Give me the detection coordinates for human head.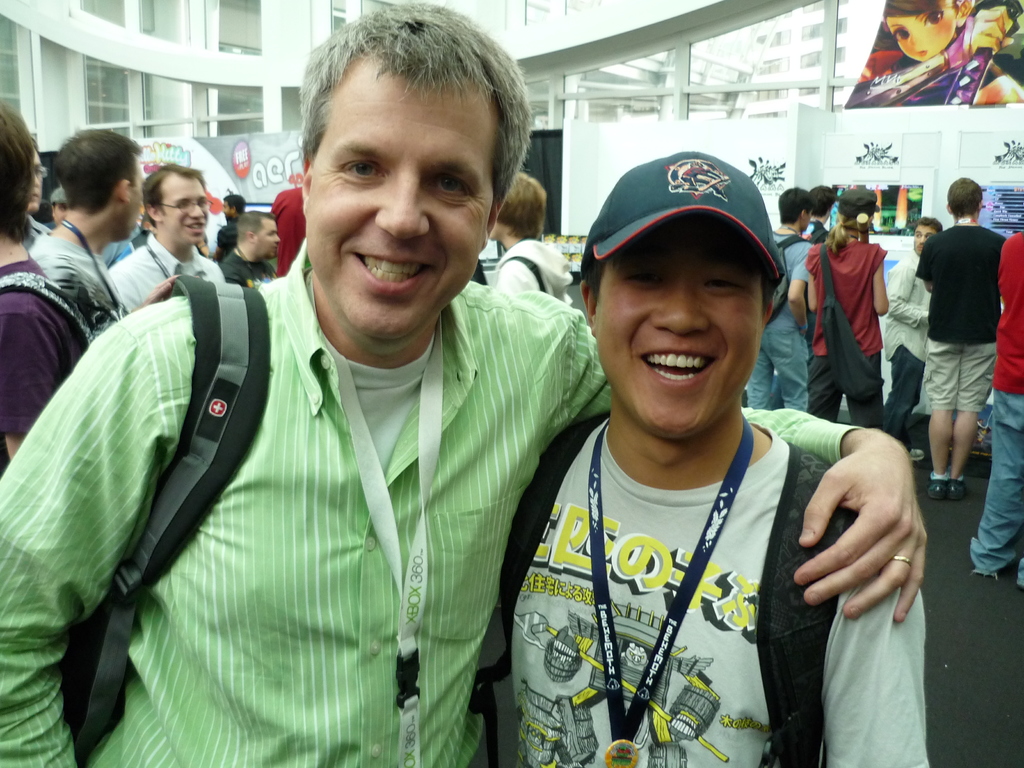
locate(0, 94, 31, 249).
